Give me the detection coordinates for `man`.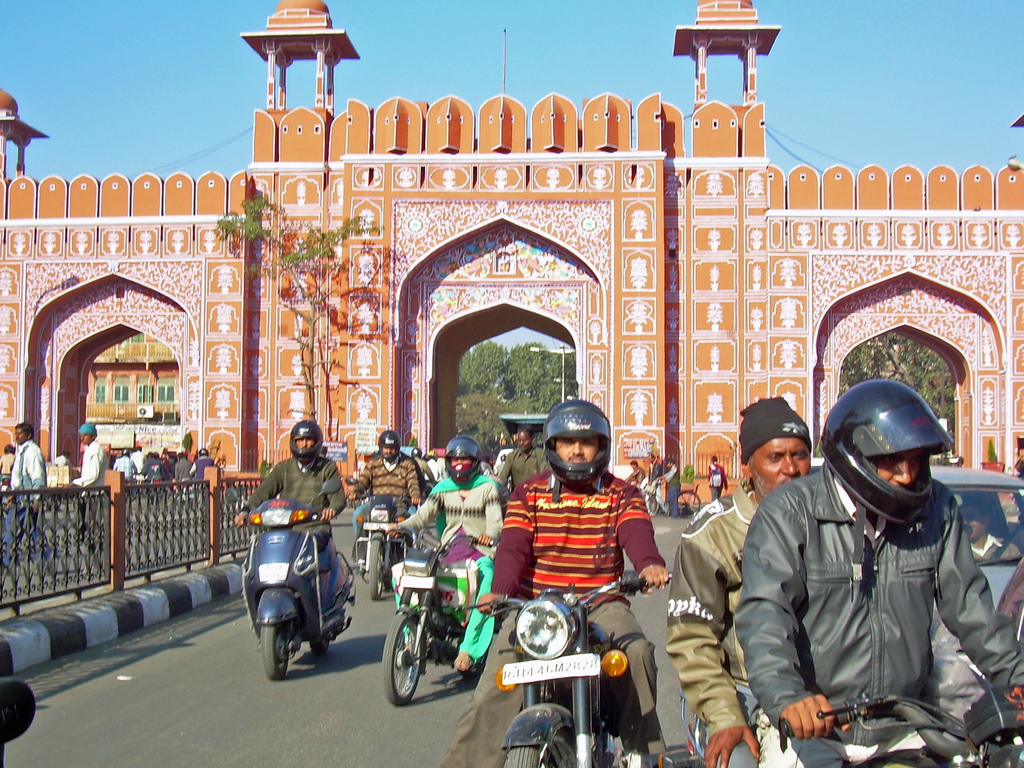
(x1=733, y1=371, x2=1023, y2=767).
